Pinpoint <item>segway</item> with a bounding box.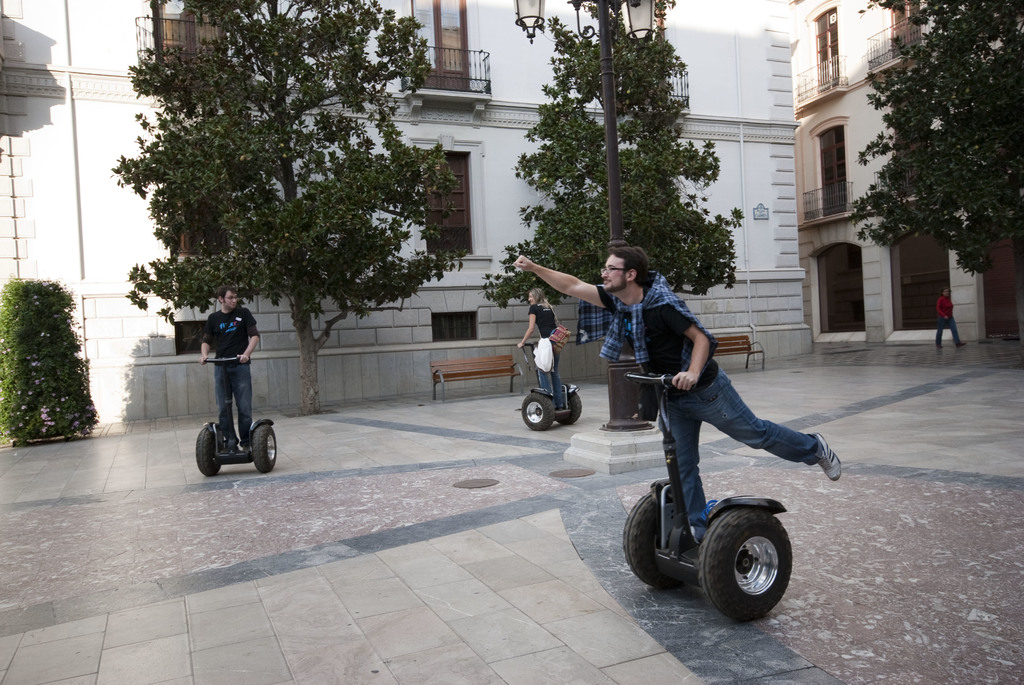
Rect(189, 350, 277, 475).
